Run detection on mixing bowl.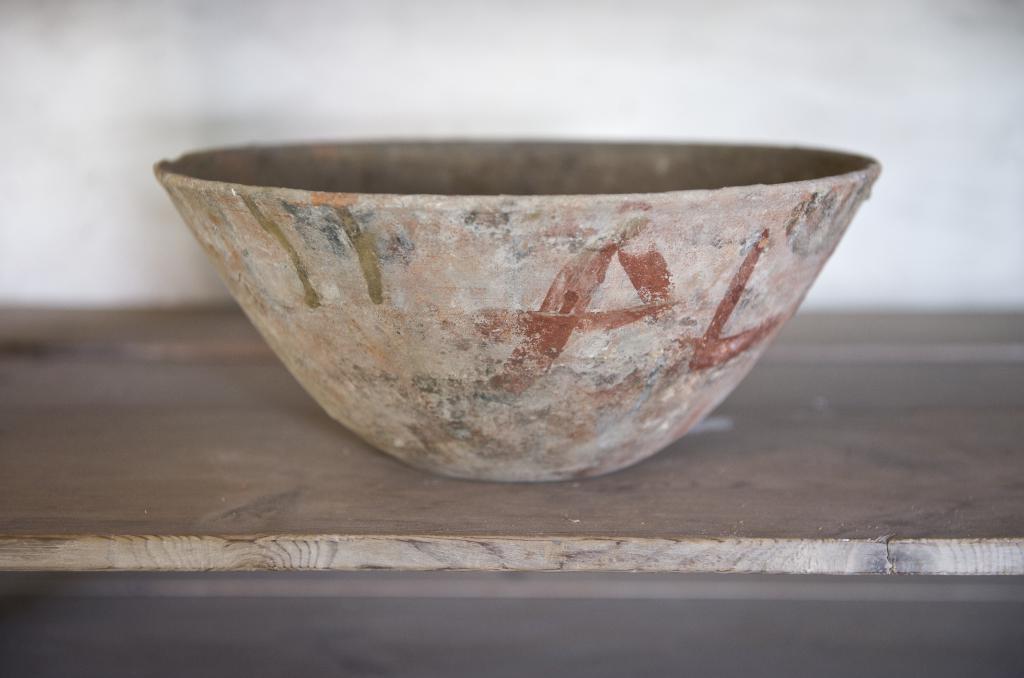
Result: crop(153, 131, 879, 481).
